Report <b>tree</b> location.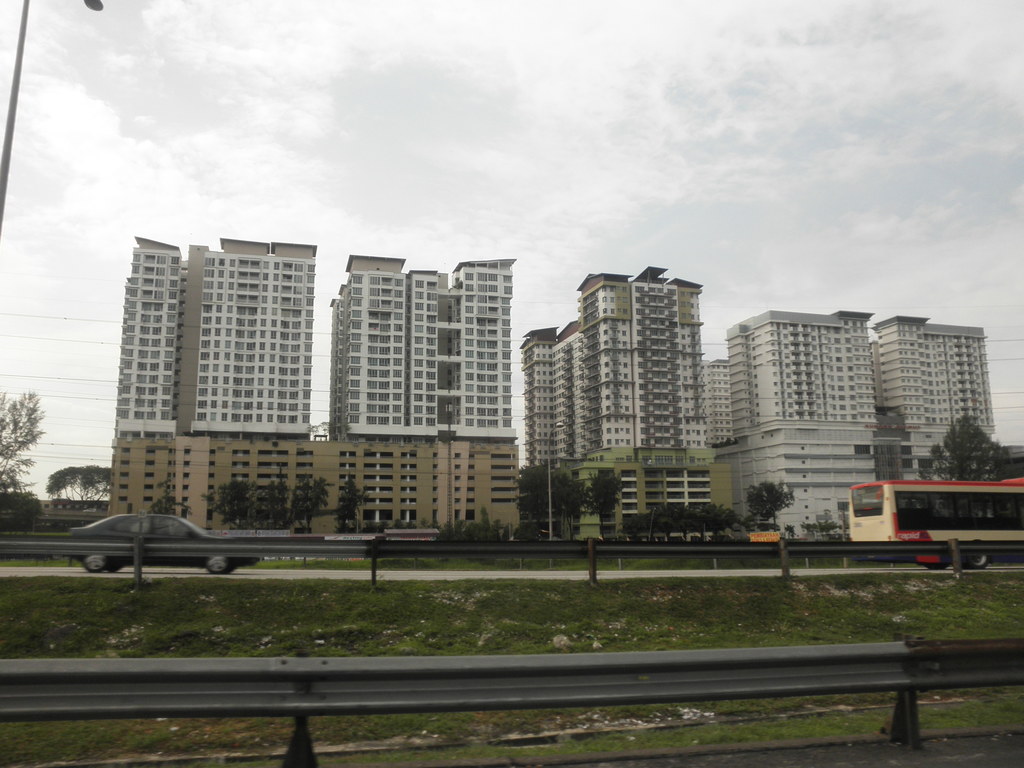
Report: 580:467:621:540.
